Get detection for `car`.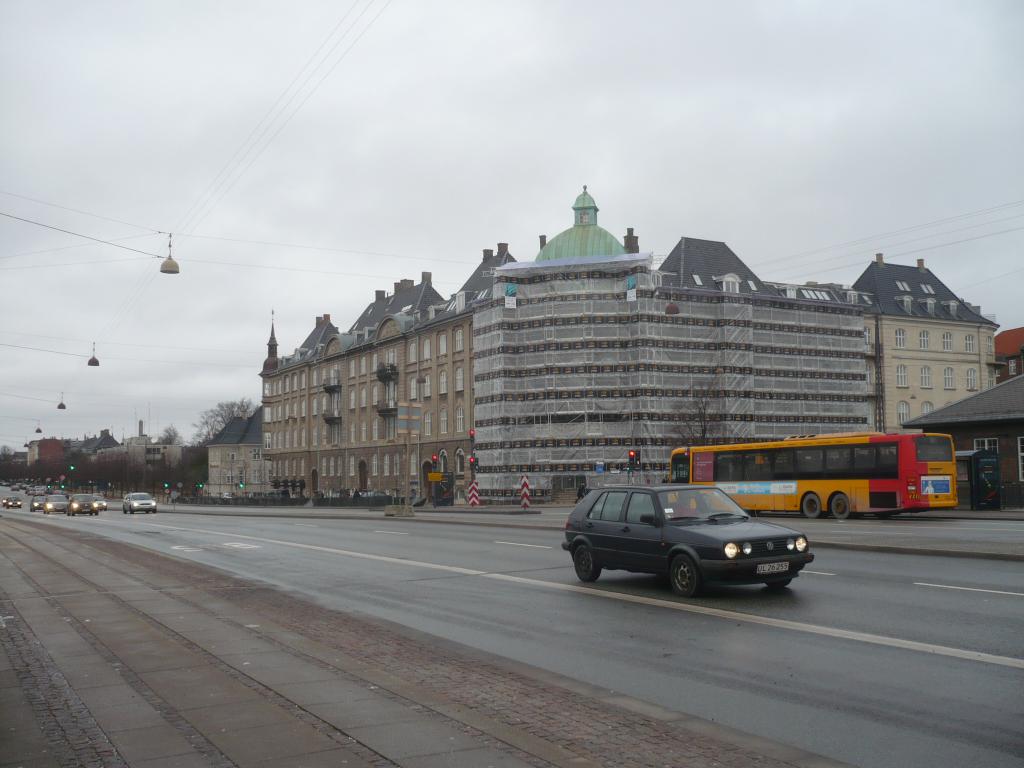
Detection: locate(25, 492, 48, 514).
